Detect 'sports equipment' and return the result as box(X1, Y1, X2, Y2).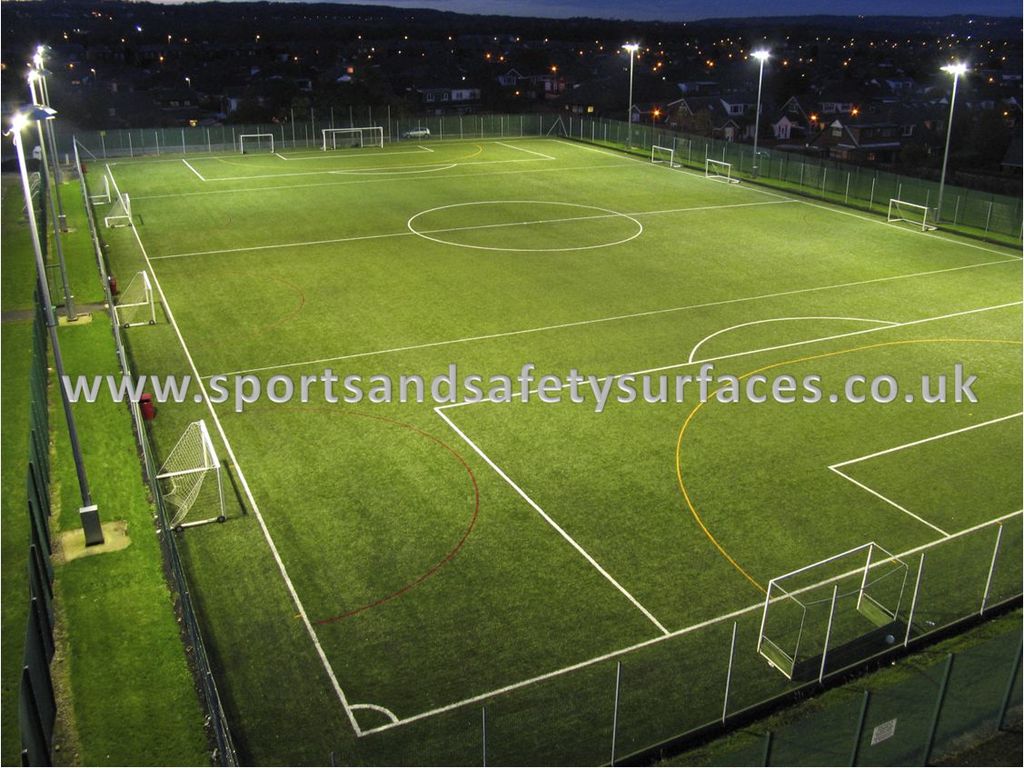
box(322, 121, 386, 153).
